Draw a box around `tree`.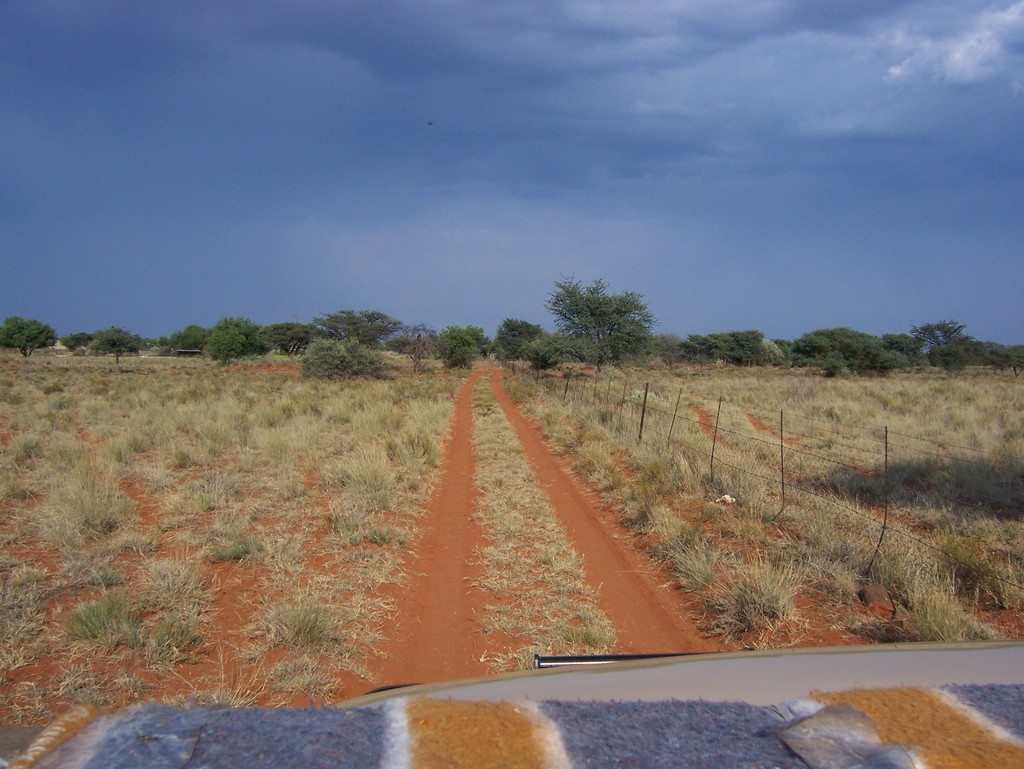
<bbox>252, 323, 324, 358</bbox>.
